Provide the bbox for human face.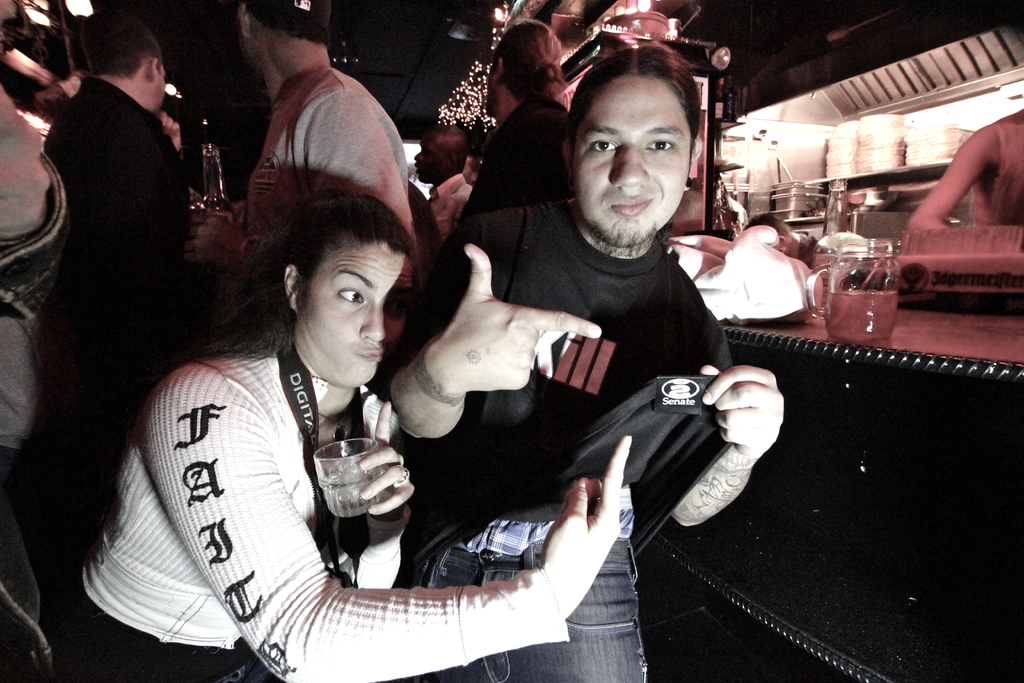
<region>405, 136, 444, 181</region>.
